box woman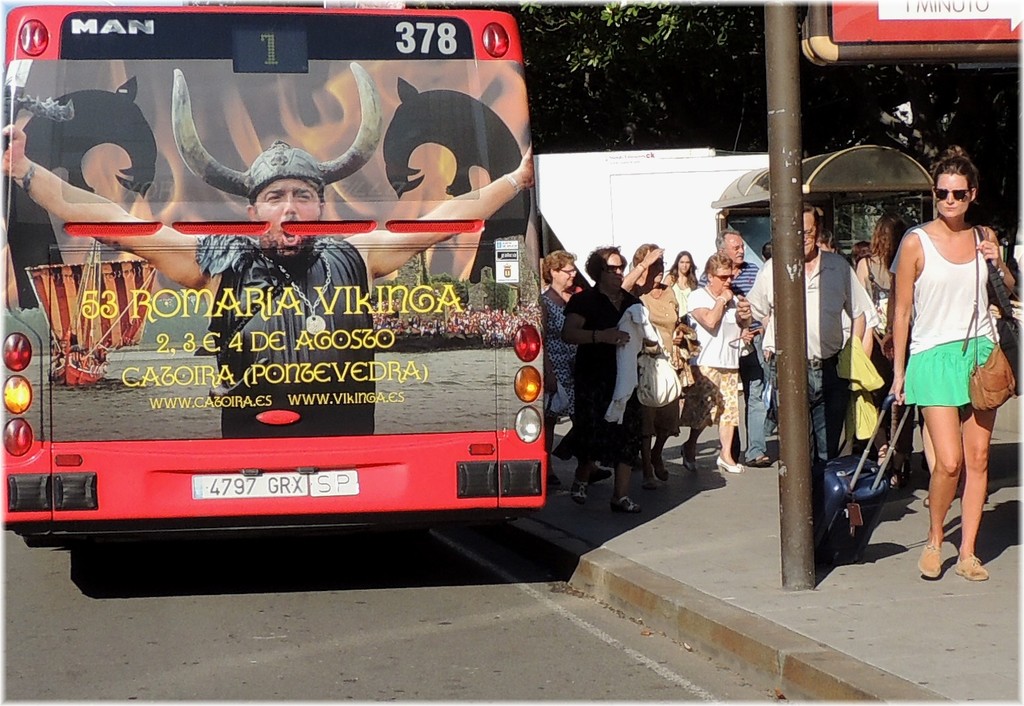
bbox(543, 251, 613, 487)
